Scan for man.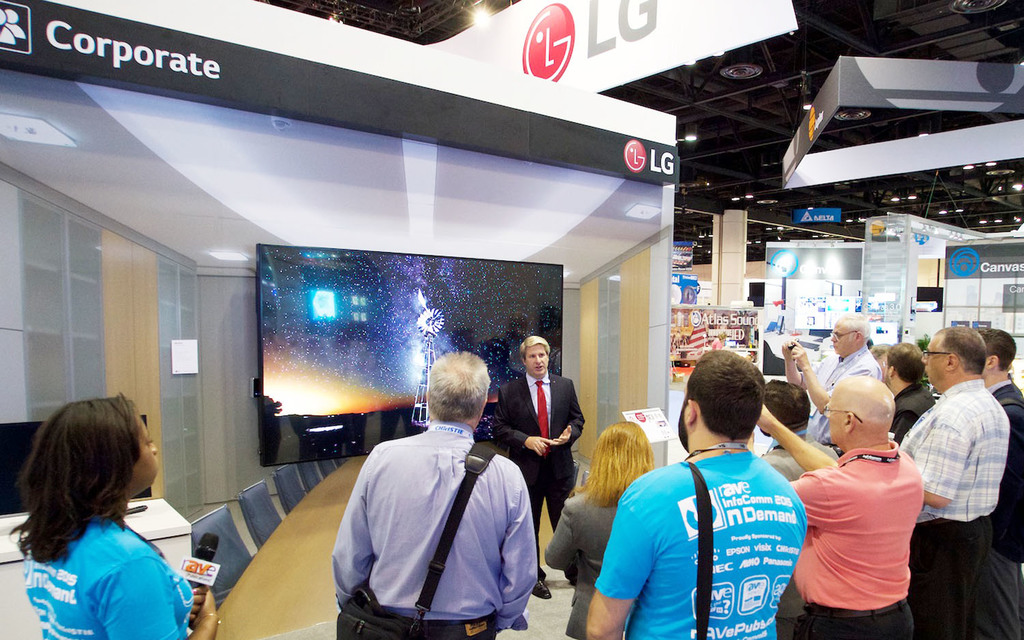
Scan result: (left=490, top=333, right=590, bottom=598).
